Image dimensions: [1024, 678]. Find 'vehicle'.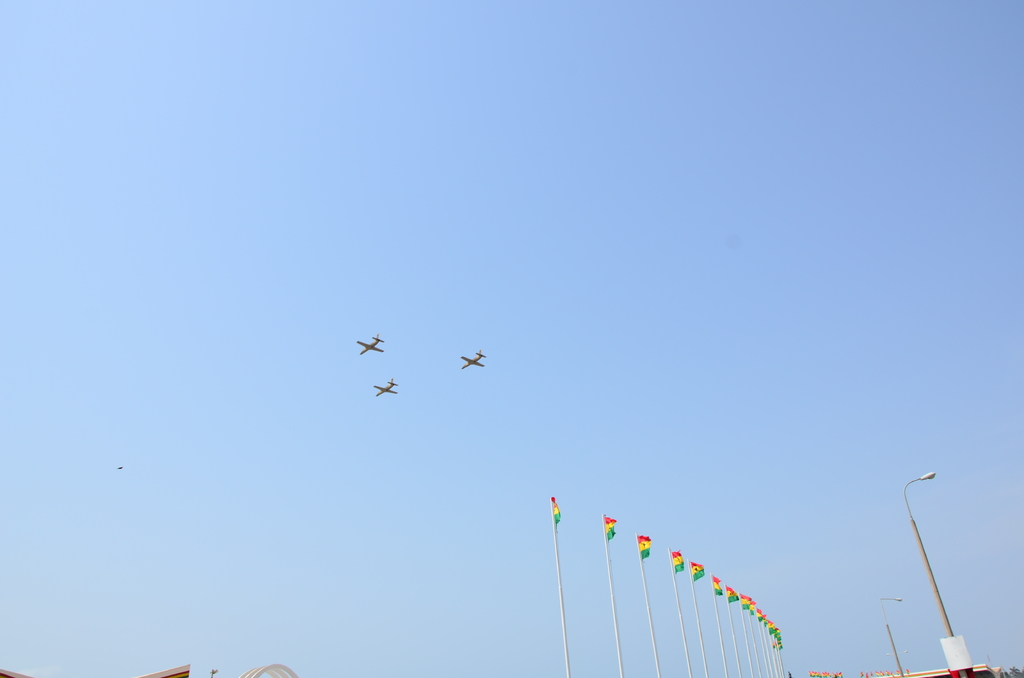
crop(358, 334, 385, 357).
